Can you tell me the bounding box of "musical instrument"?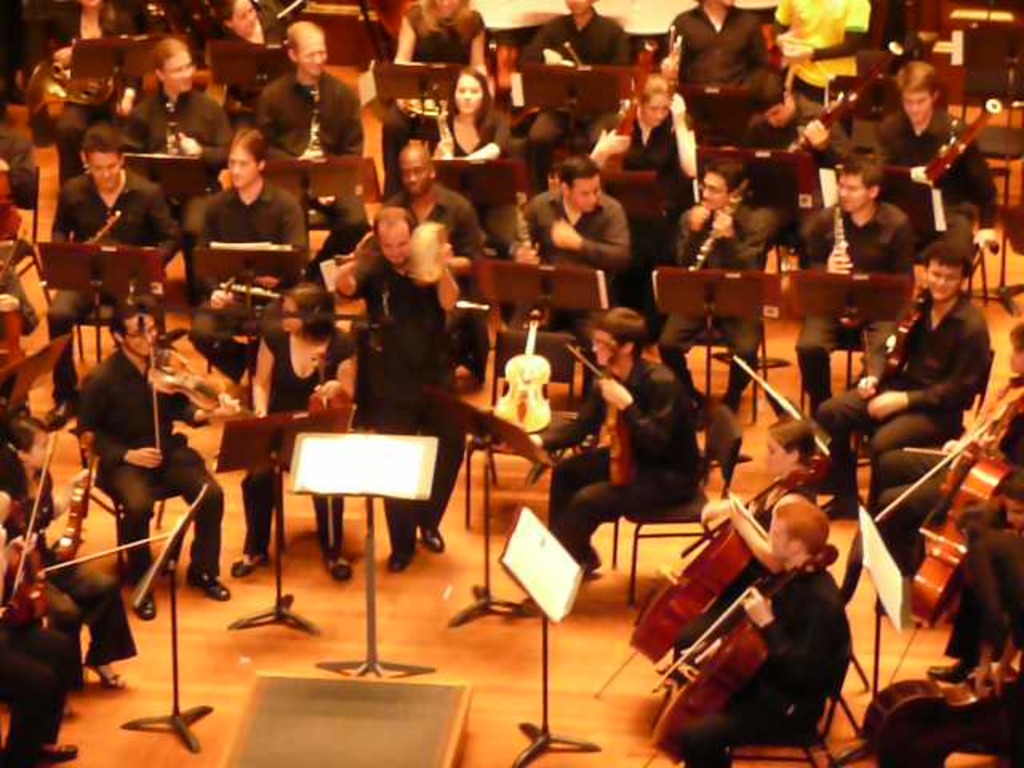
bbox=(782, 62, 880, 158).
